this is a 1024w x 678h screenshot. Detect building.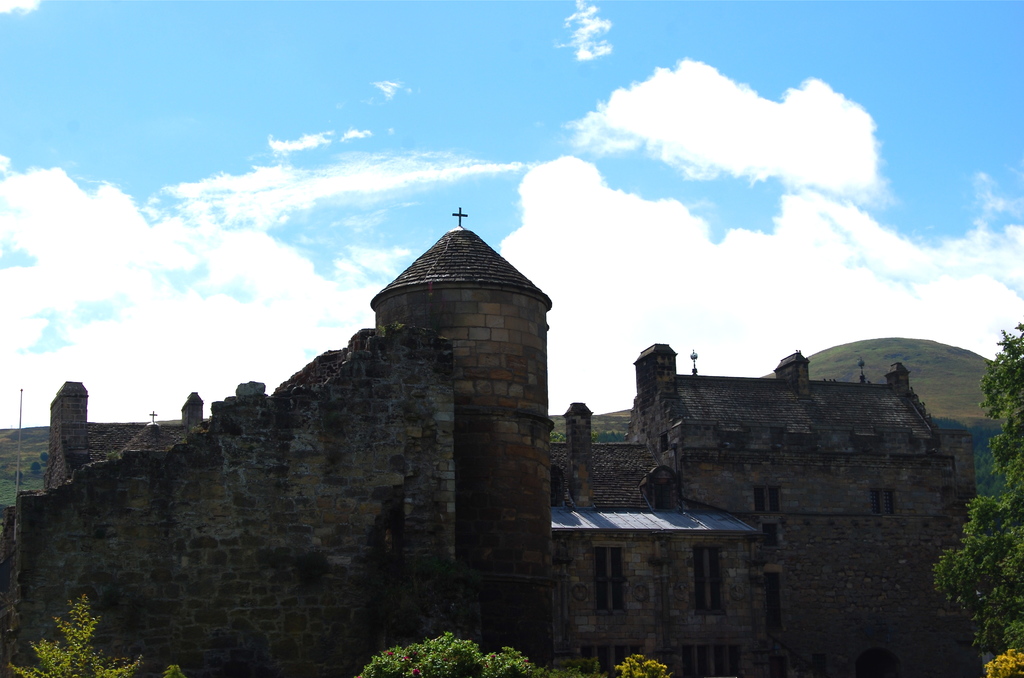
locate(0, 206, 982, 677).
